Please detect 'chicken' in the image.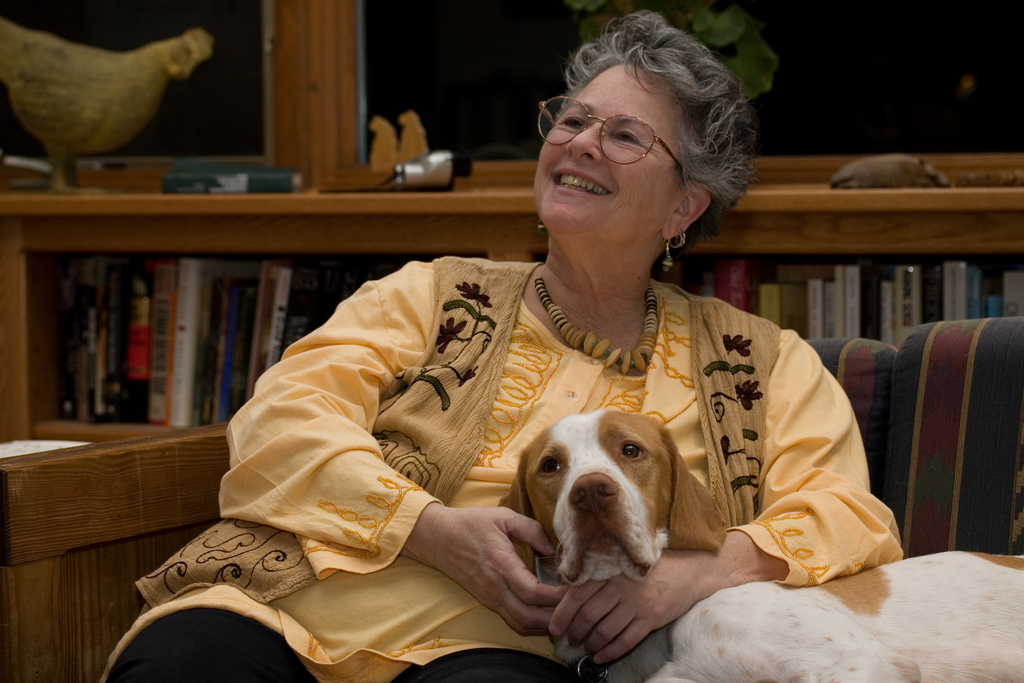
[x1=10, y1=3, x2=216, y2=170].
